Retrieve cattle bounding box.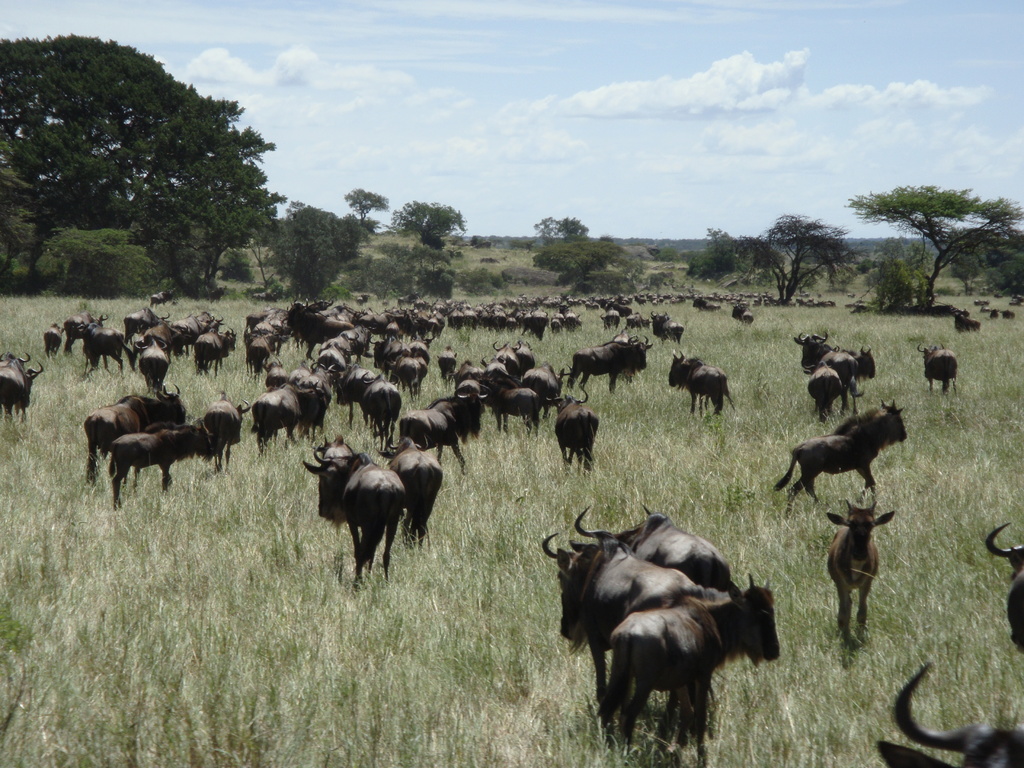
Bounding box: {"left": 396, "top": 393, "right": 484, "bottom": 471}.
